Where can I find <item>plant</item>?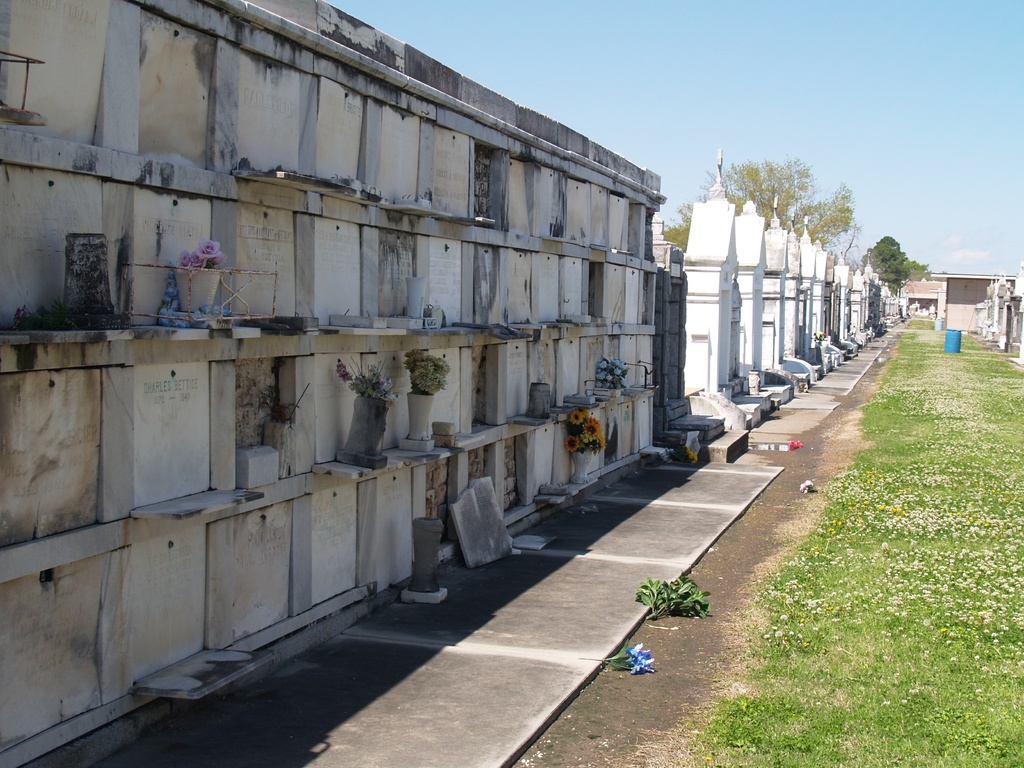
You can find it at bbox(402, 341, 453, 394).
